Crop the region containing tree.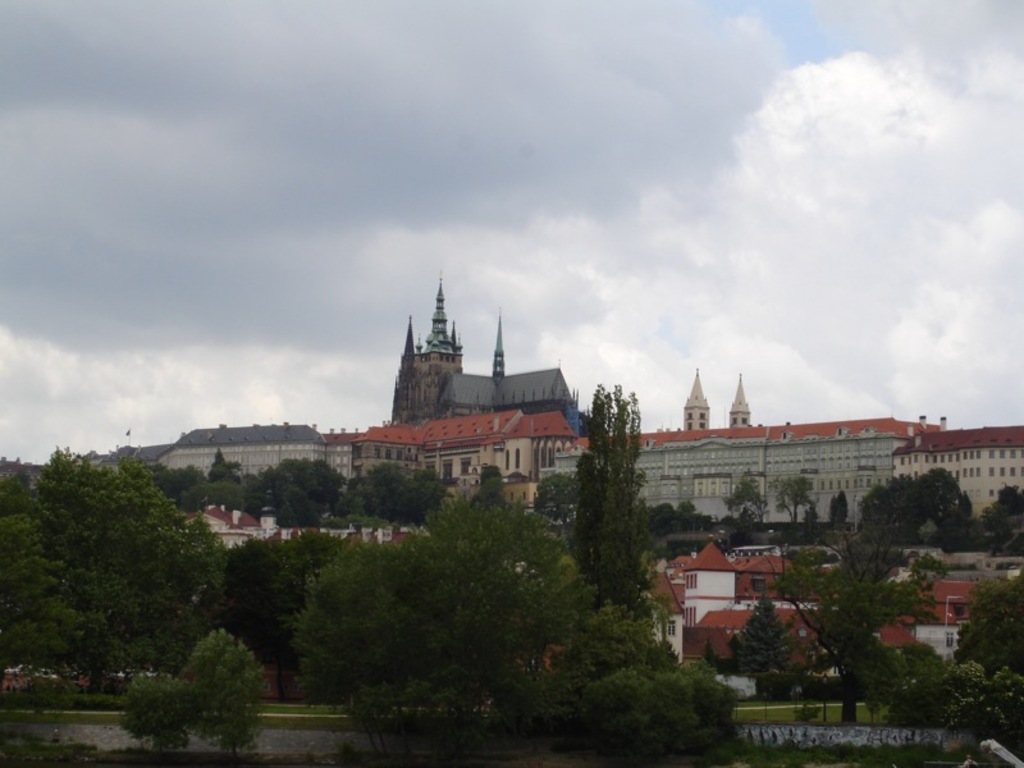
Crop region: 854 457 978 547.
